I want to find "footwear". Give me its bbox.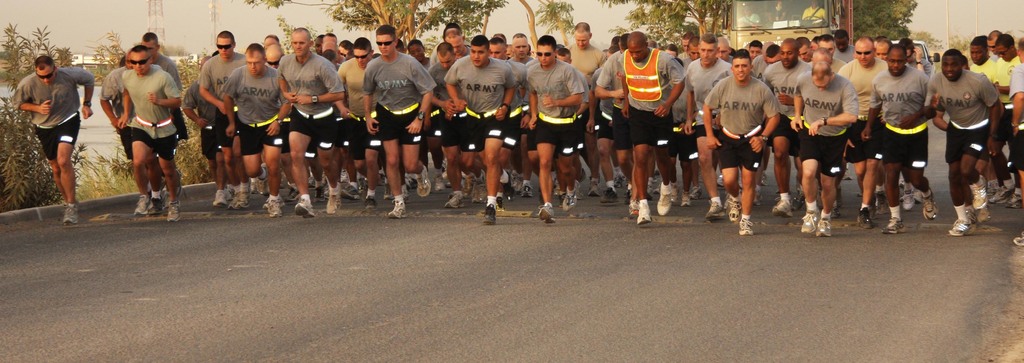
BBox(751, 187, 765, 207).
